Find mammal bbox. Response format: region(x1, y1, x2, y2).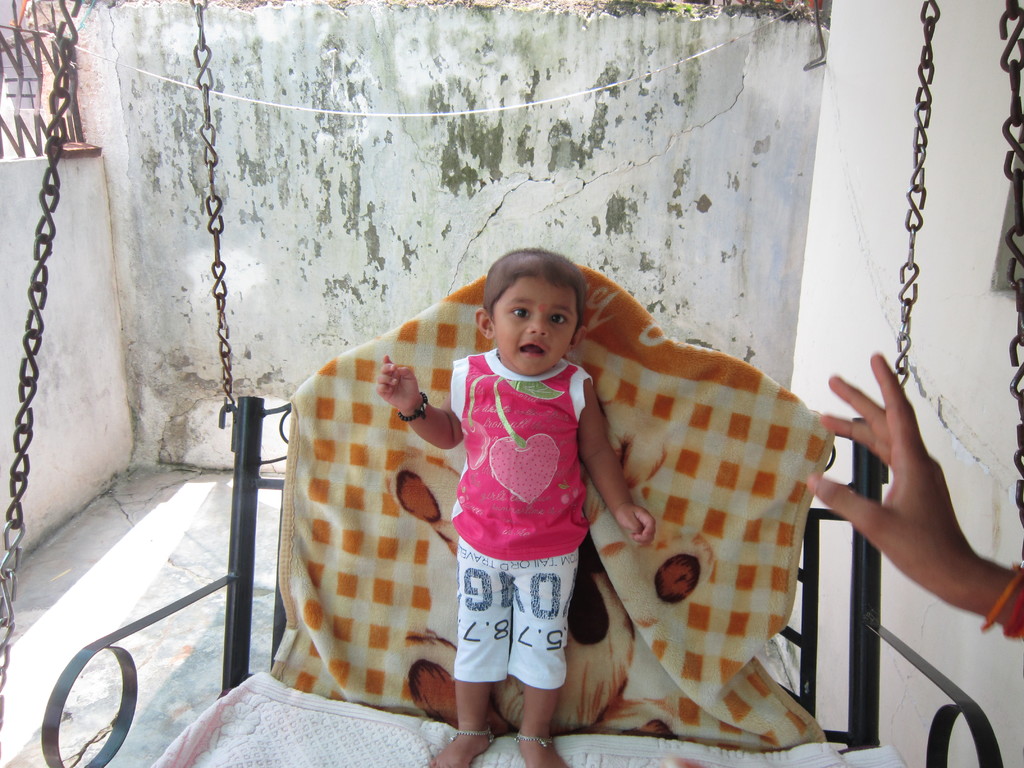
region(357, 265, 723, 707).
